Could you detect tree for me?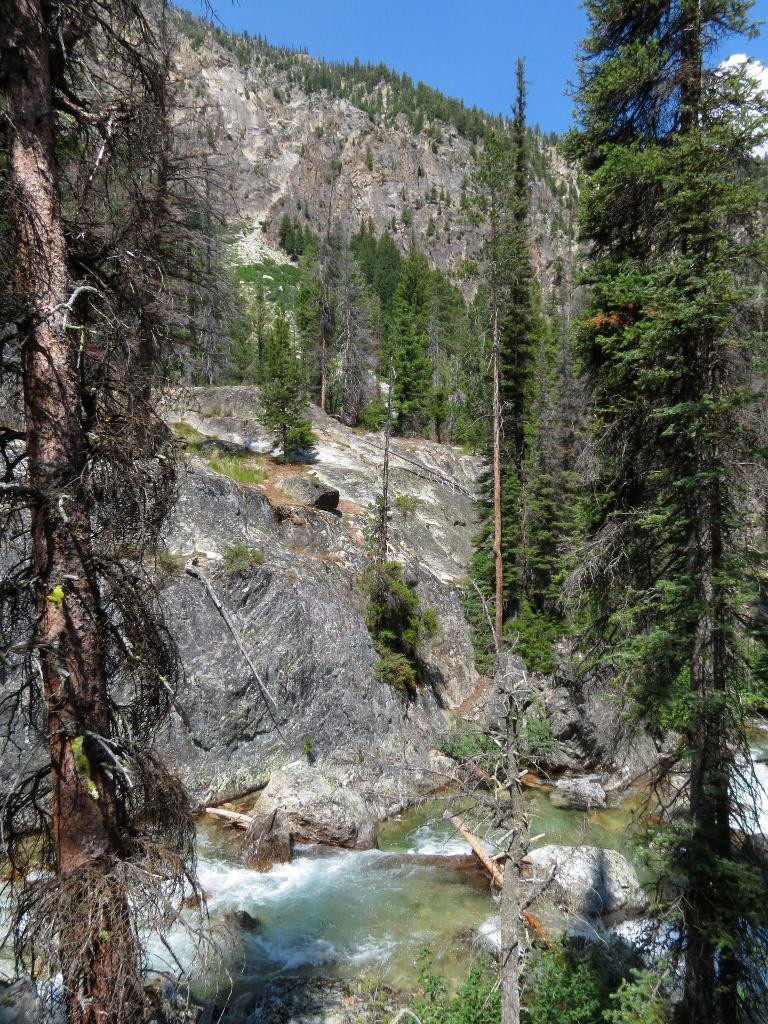
Detection result: 610/0/735/1023.
